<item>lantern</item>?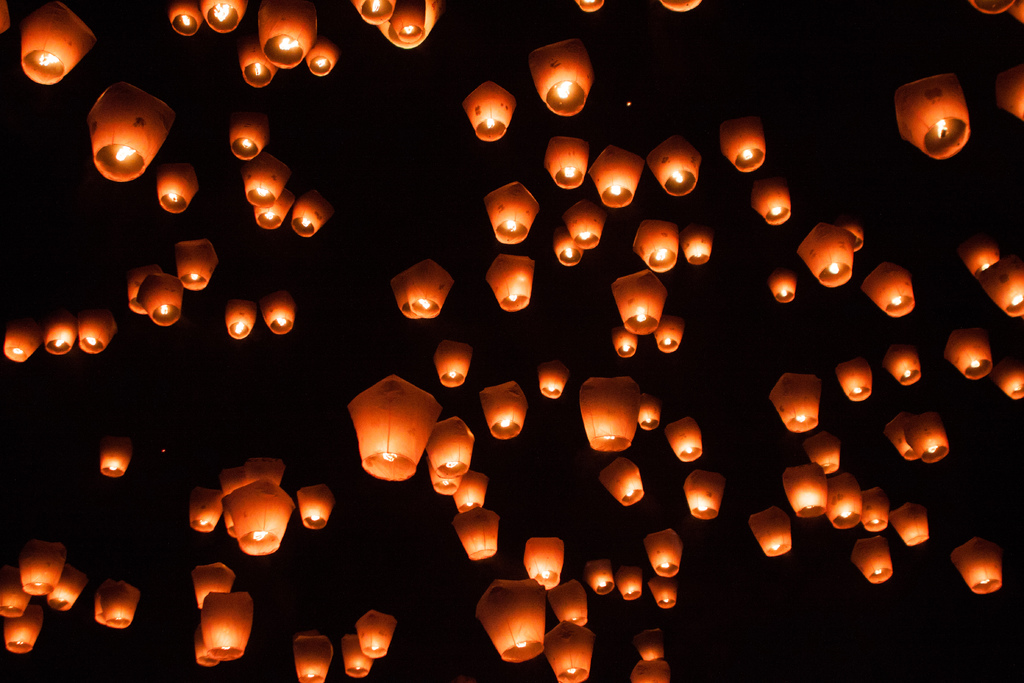
{"x1": 4, "y1": 608, "x2": 44, "y2": 652}
